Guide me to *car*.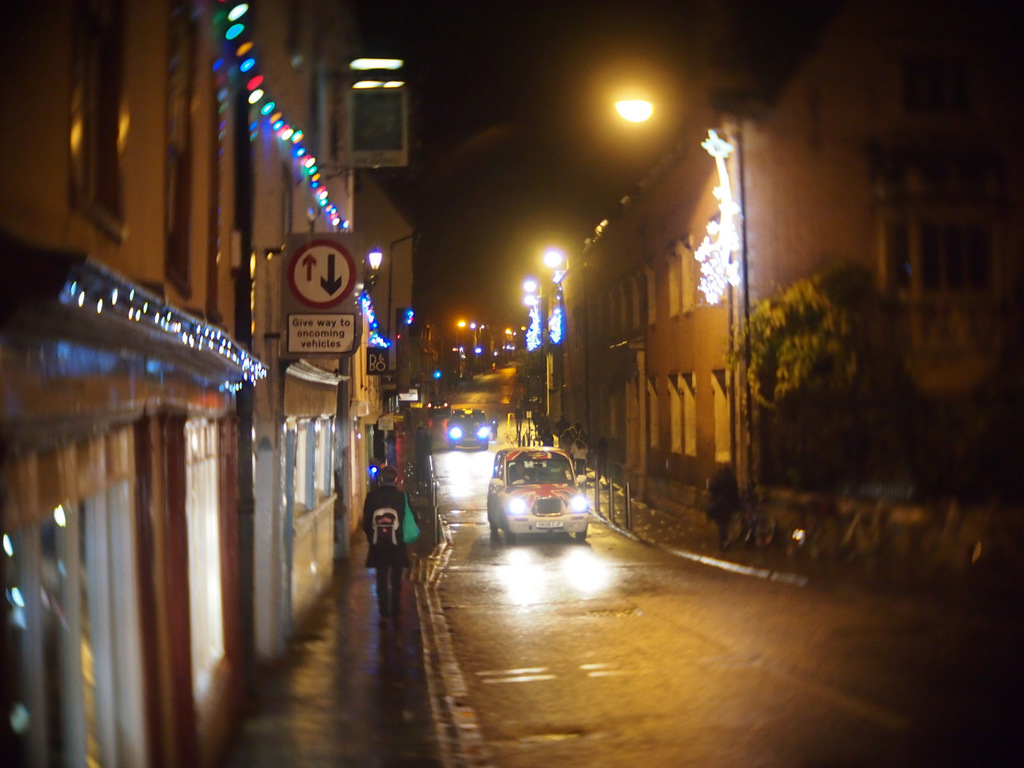
Guidance: crop(482, 451, 600, 552).
